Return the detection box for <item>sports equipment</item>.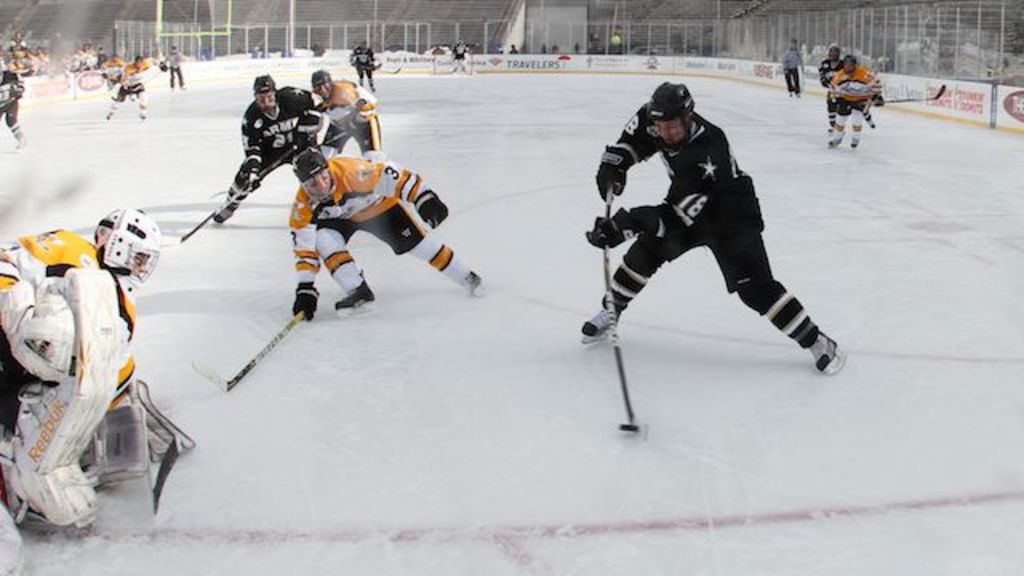
pyautogui.locateOnScreen(581, 306, 618, 341).
